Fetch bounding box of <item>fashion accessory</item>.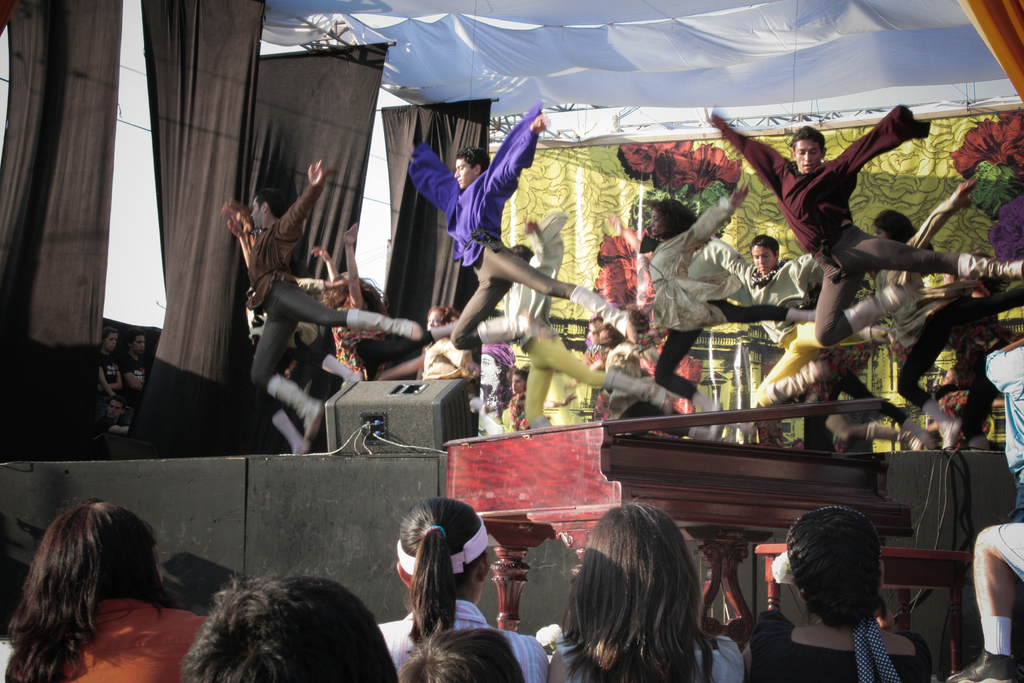
Bbox: {"left": 942, "top": 652, "right": 1018, "bottom": 682}.
